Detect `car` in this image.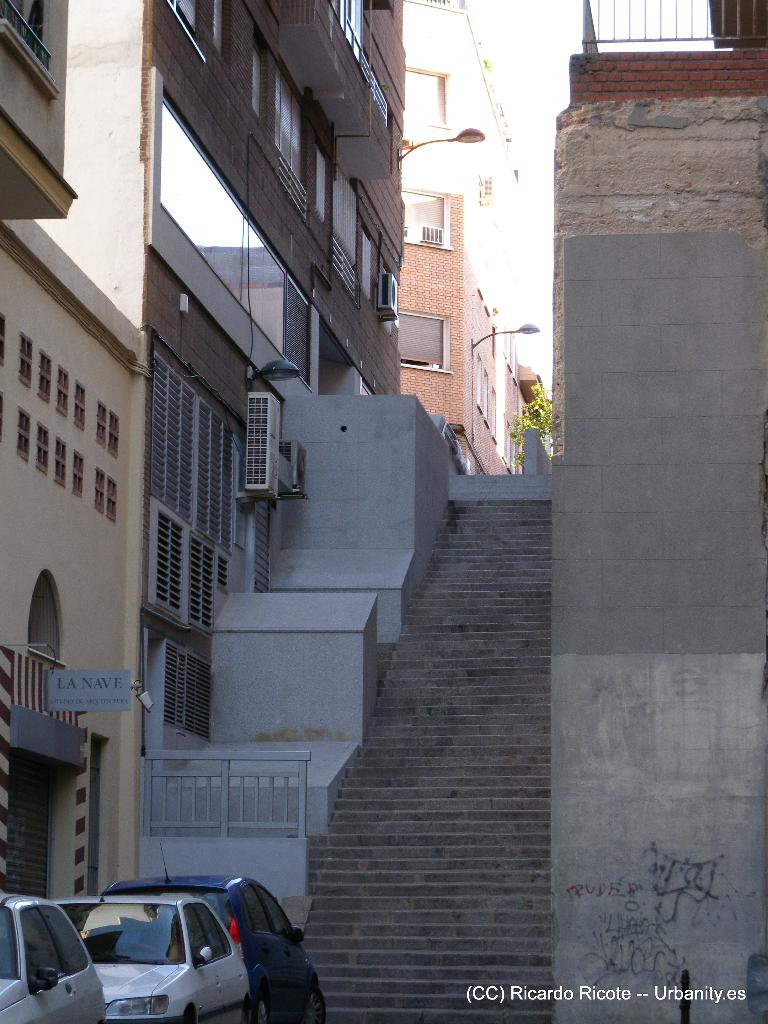
Detection: x1=17, y1=899, x2=92, y2=1023.
